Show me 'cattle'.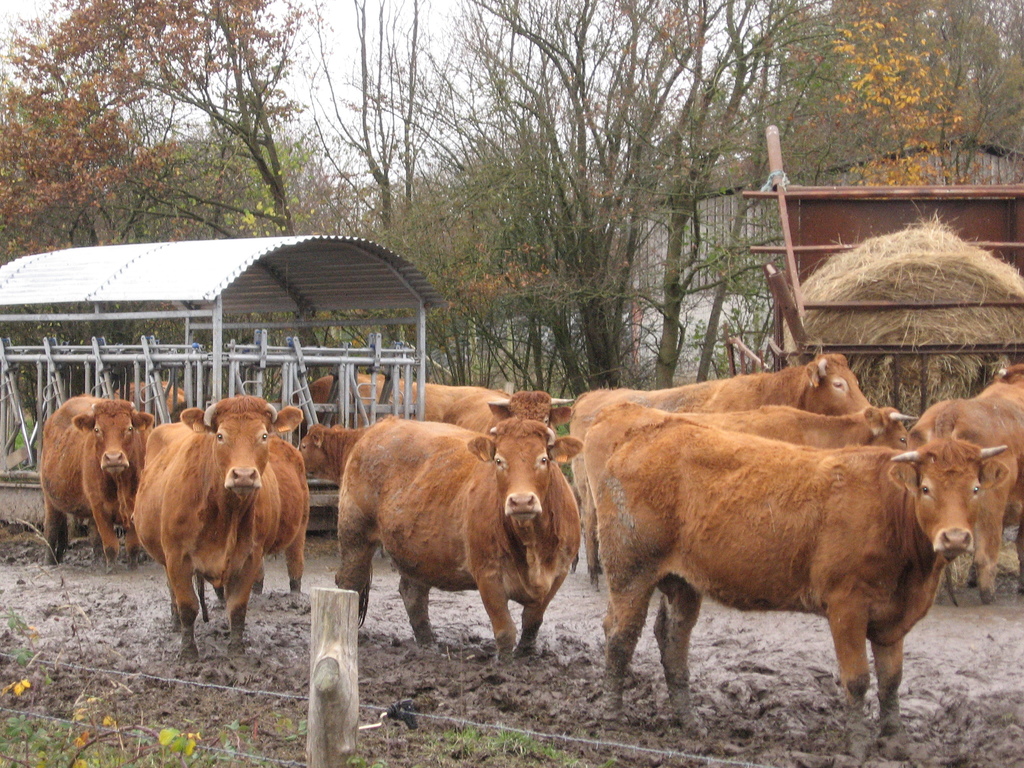
'cattle' is here: 194, 438, 312, 602.
